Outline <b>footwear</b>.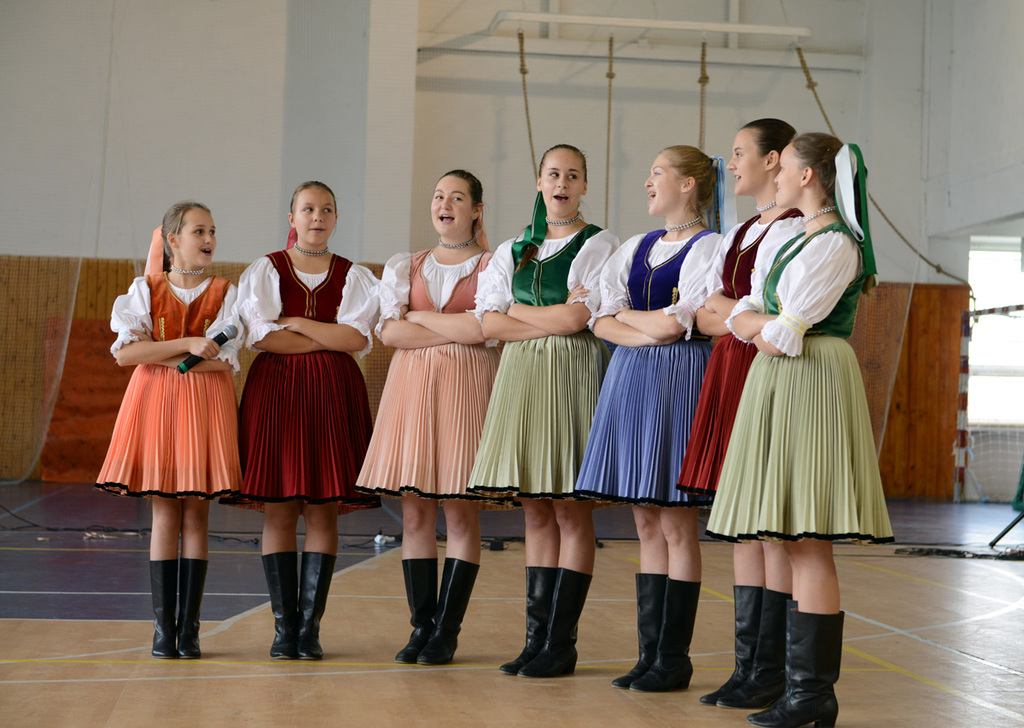
Outline: [x1=518, y1=573, x2=591, y2=674].
